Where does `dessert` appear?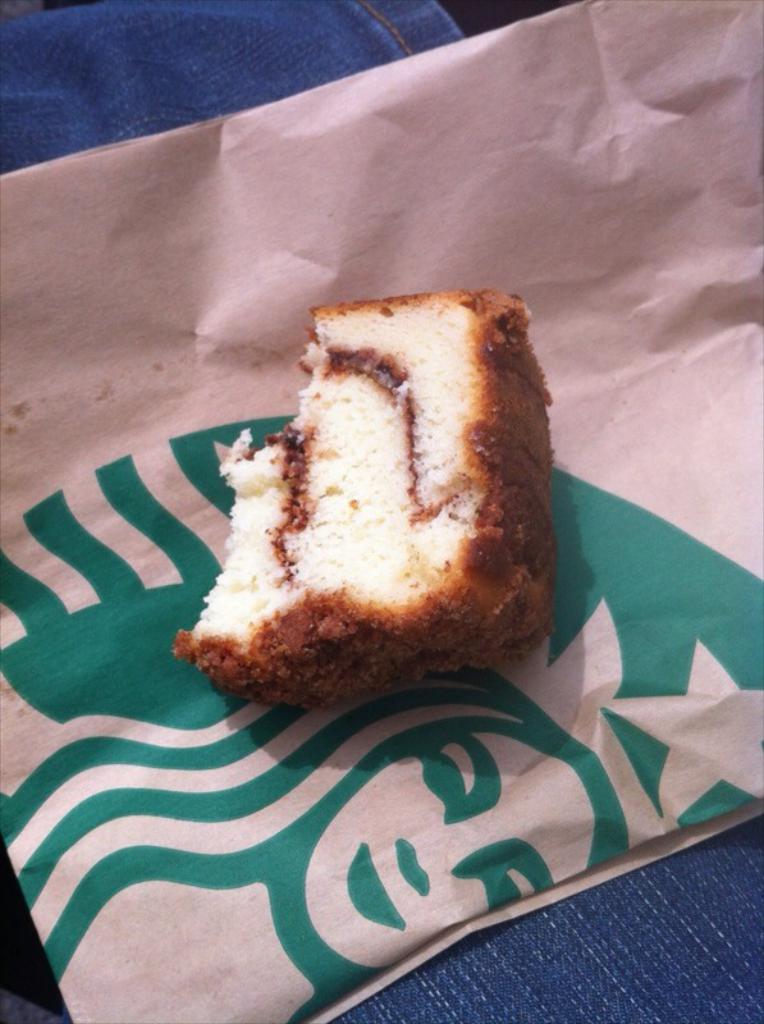
Appears at select_region(174, 289, 544, 676).
